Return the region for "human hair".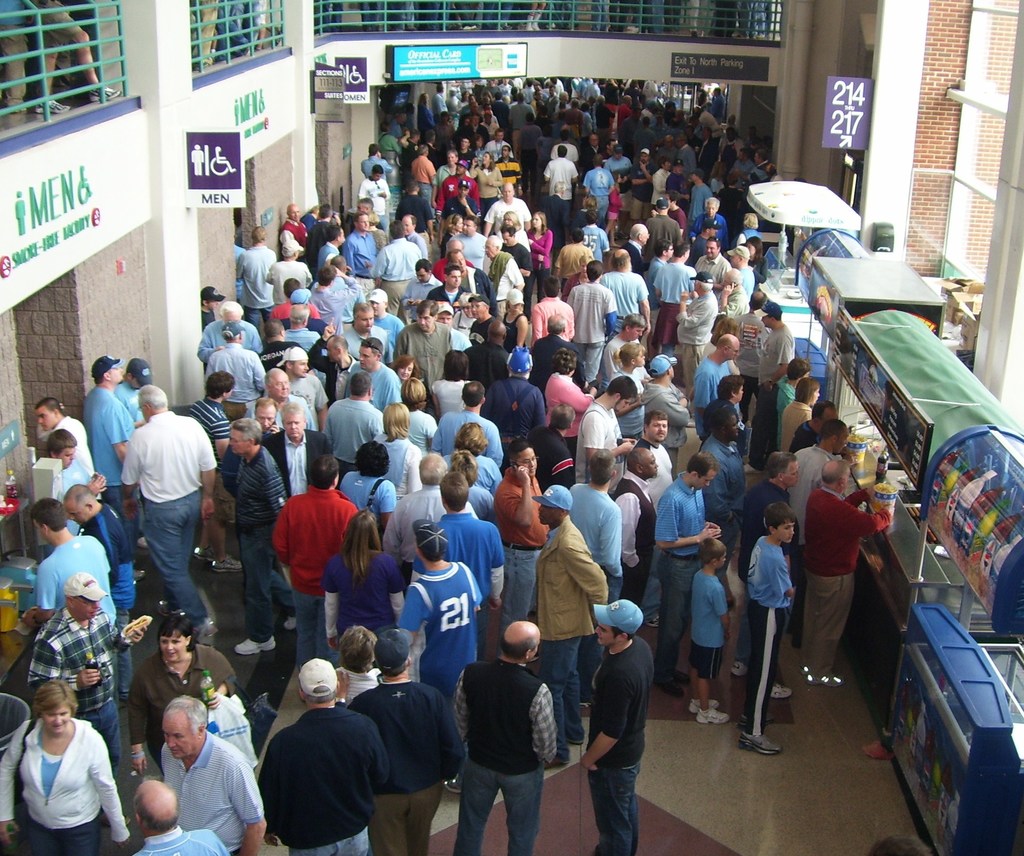
[280,397,309,419].
